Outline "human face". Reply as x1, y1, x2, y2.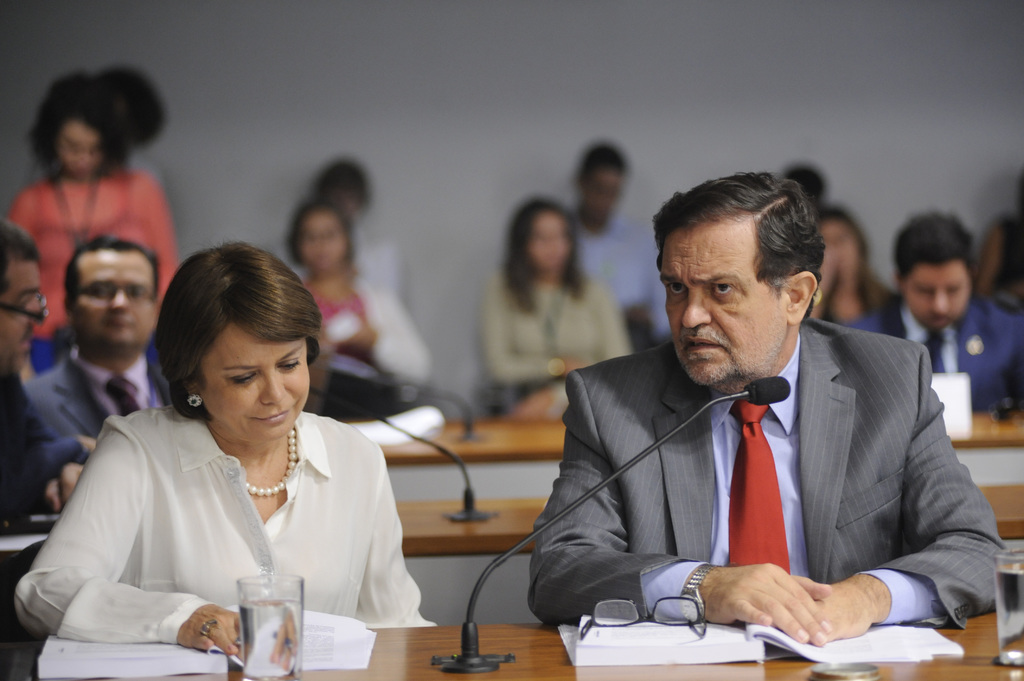
297, 204, 346, 272.
